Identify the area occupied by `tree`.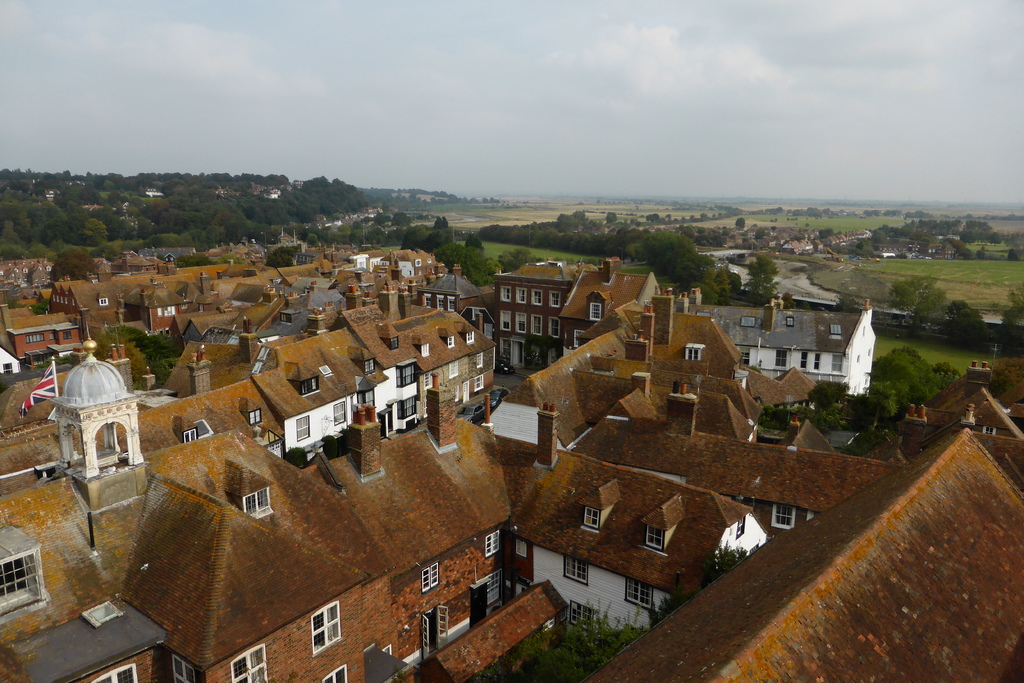
Area: BBox(1010, 287, 1023, 338).
